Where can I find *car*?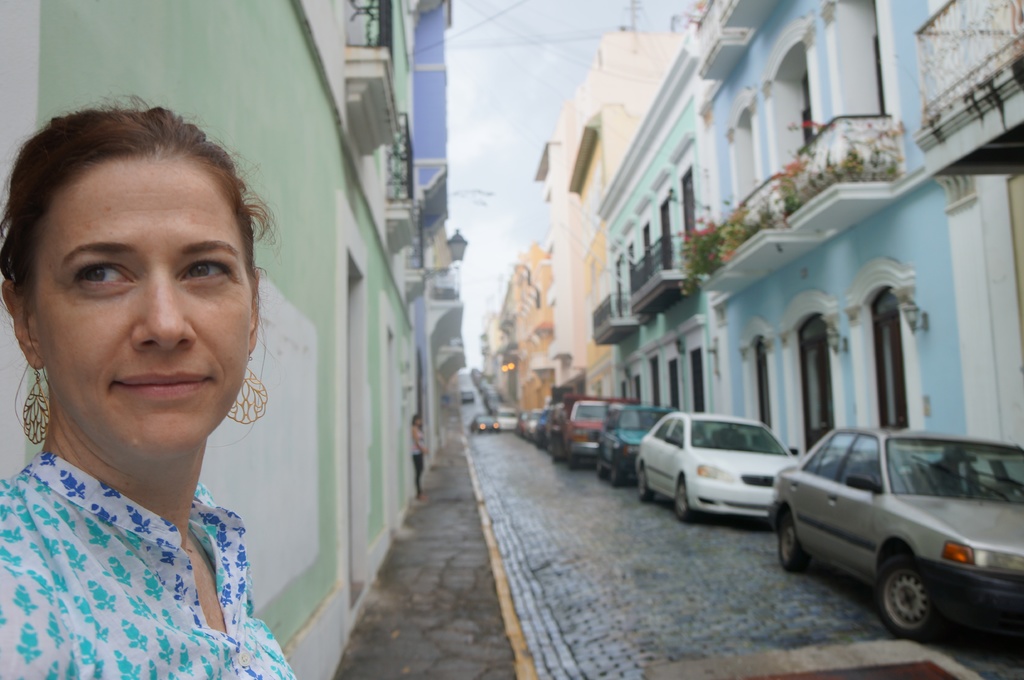
You can find it at select_region(625, 408, 802, 529).
